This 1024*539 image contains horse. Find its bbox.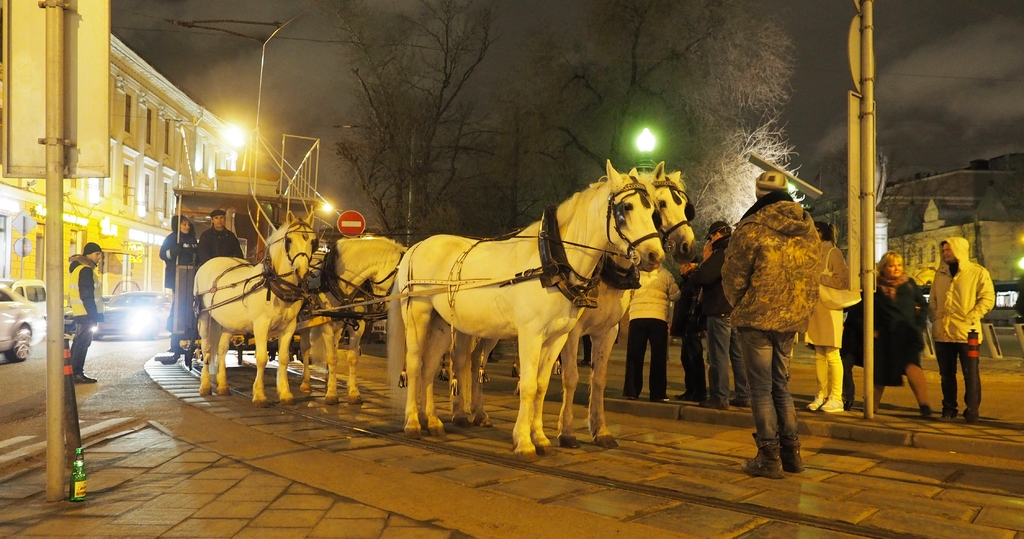
detection(296, 233, 405, 402).
